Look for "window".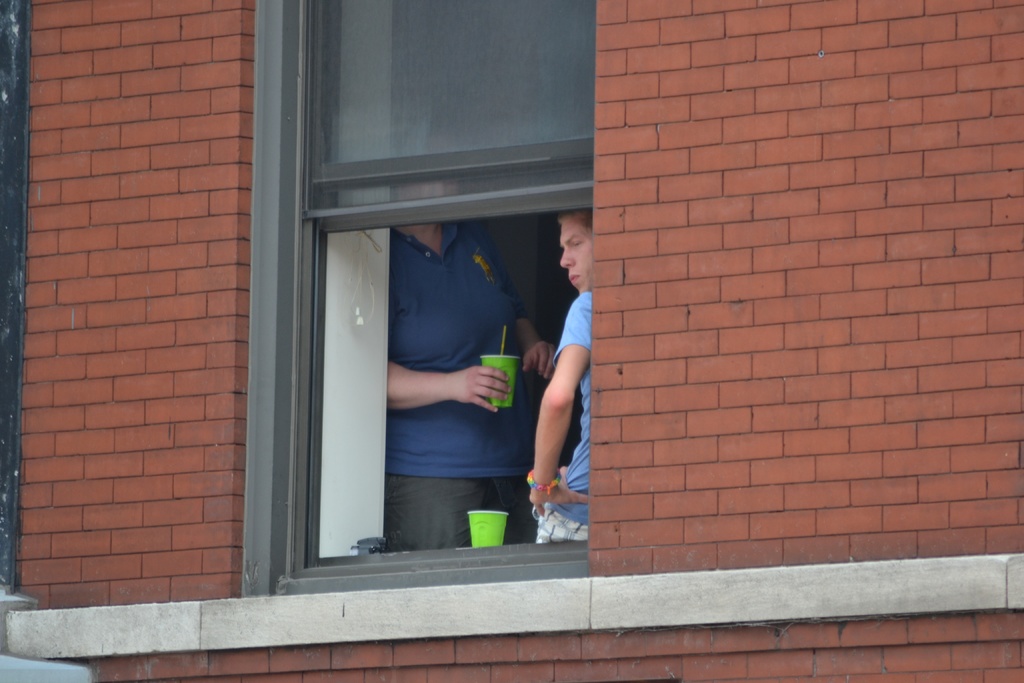
Found: box=[235, 0, 598, 600].
